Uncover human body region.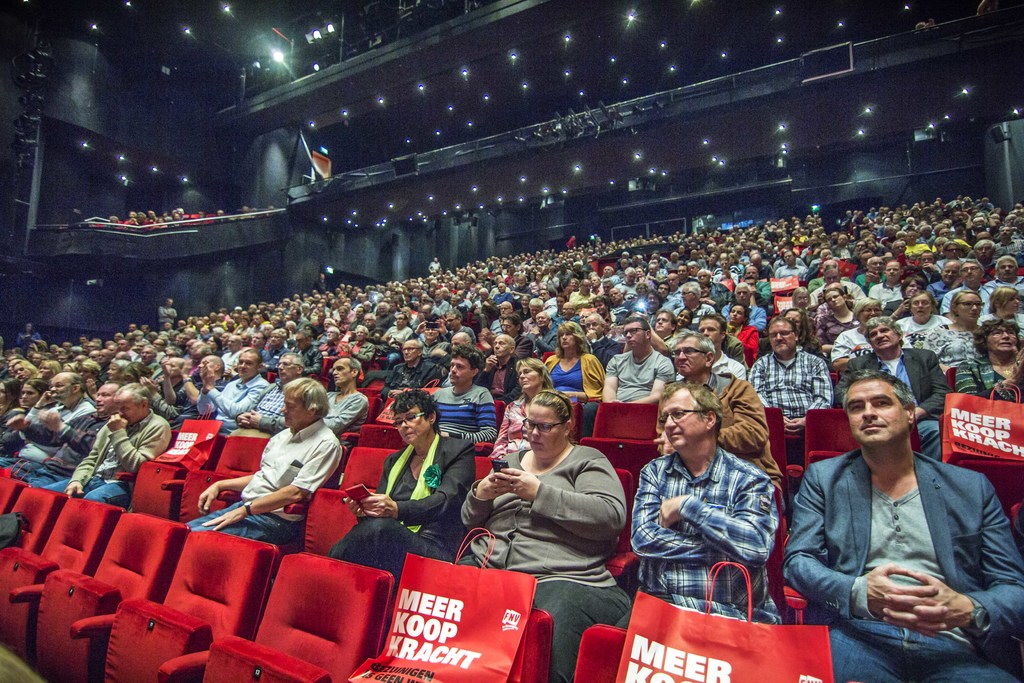
Uncovered: 535/317/602/413.
